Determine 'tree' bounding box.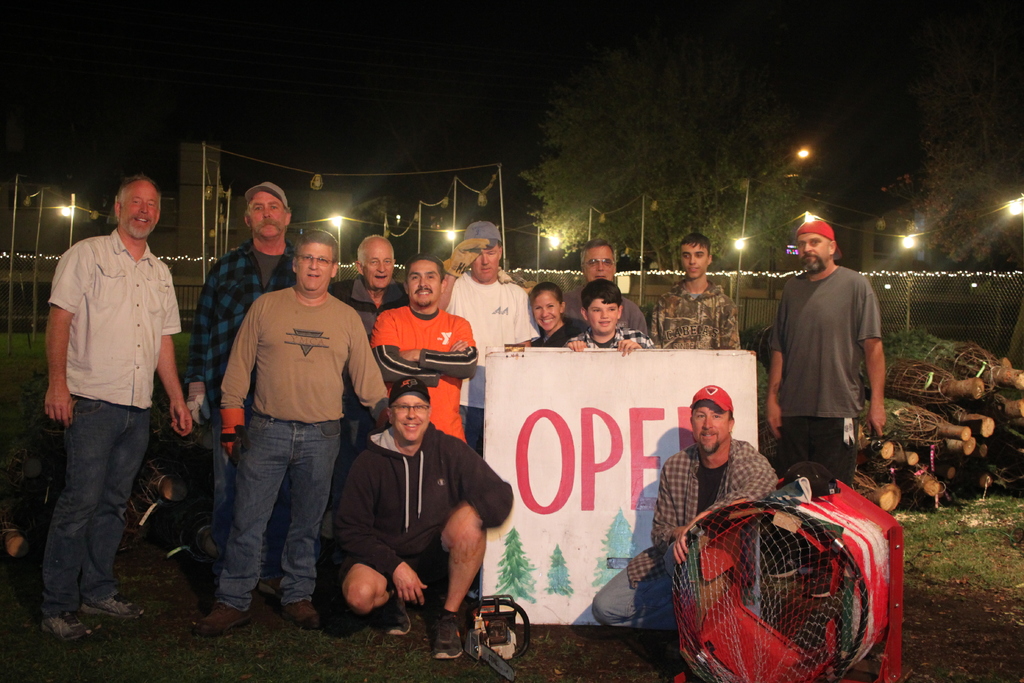
Determined: 517 28 842 286.
